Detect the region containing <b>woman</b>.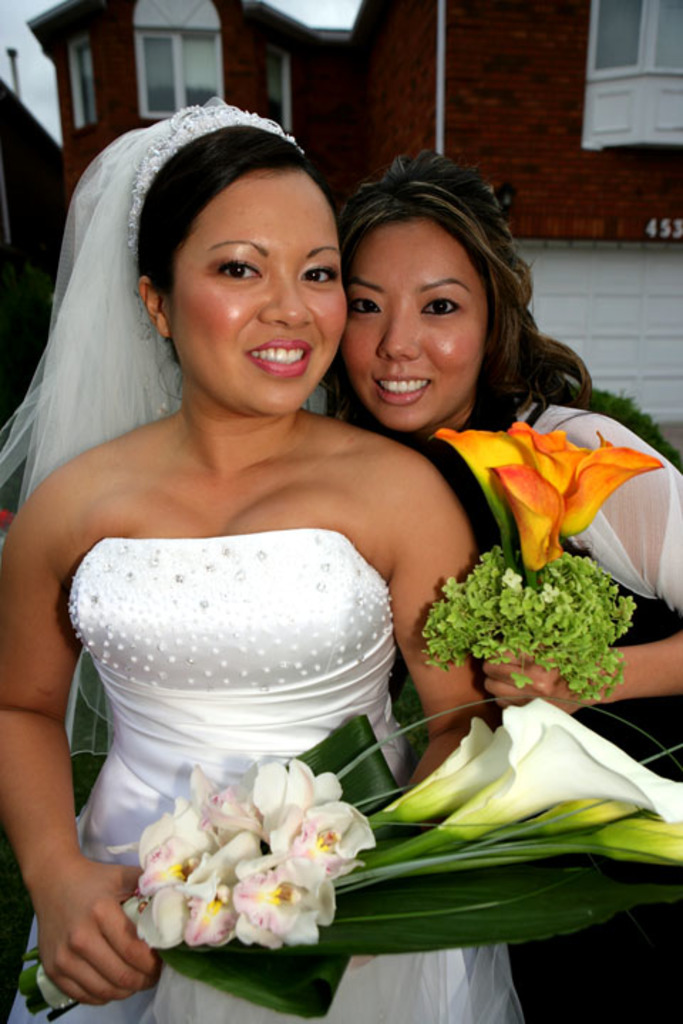
0 110 531 1023.
